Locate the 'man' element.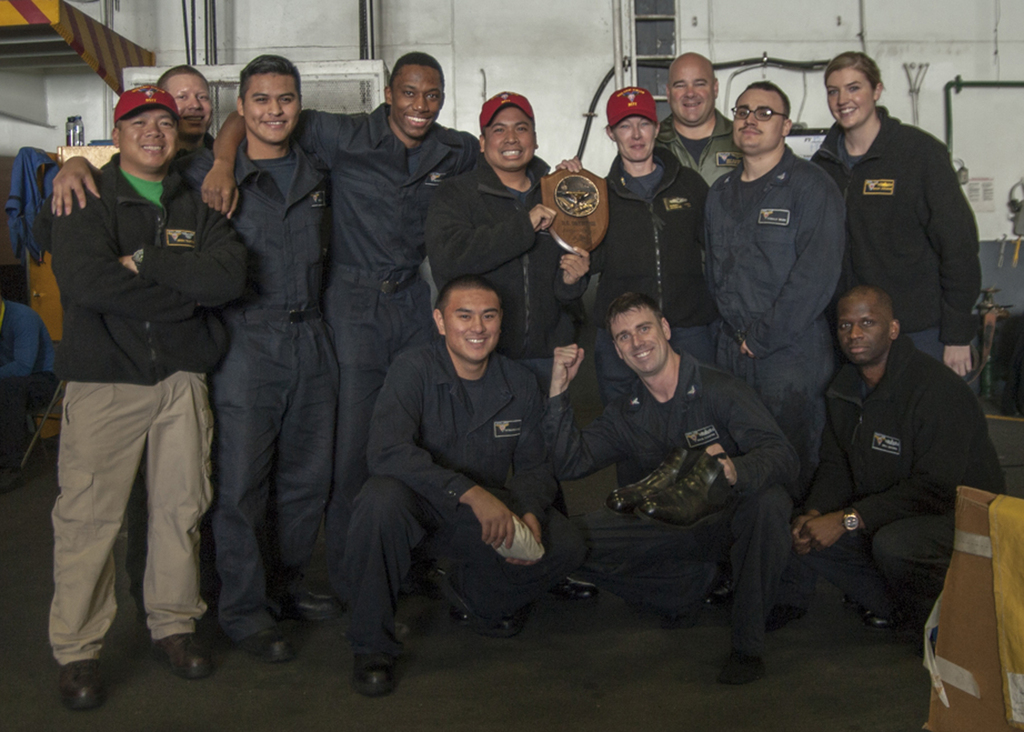
Element bbox: [538,294,793,686].
